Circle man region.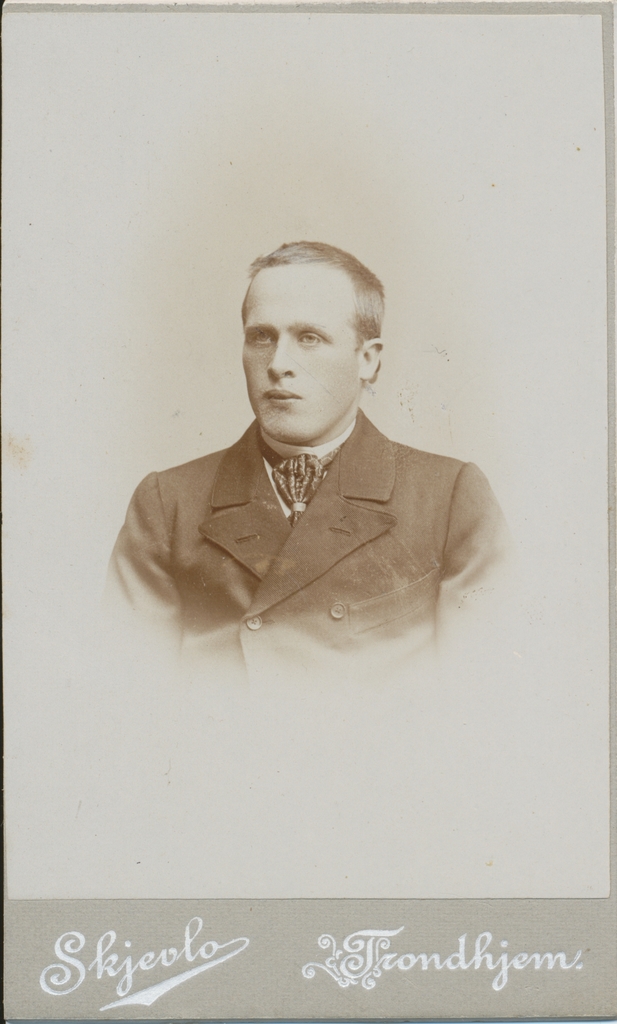
Region: 95 214 518 679.
